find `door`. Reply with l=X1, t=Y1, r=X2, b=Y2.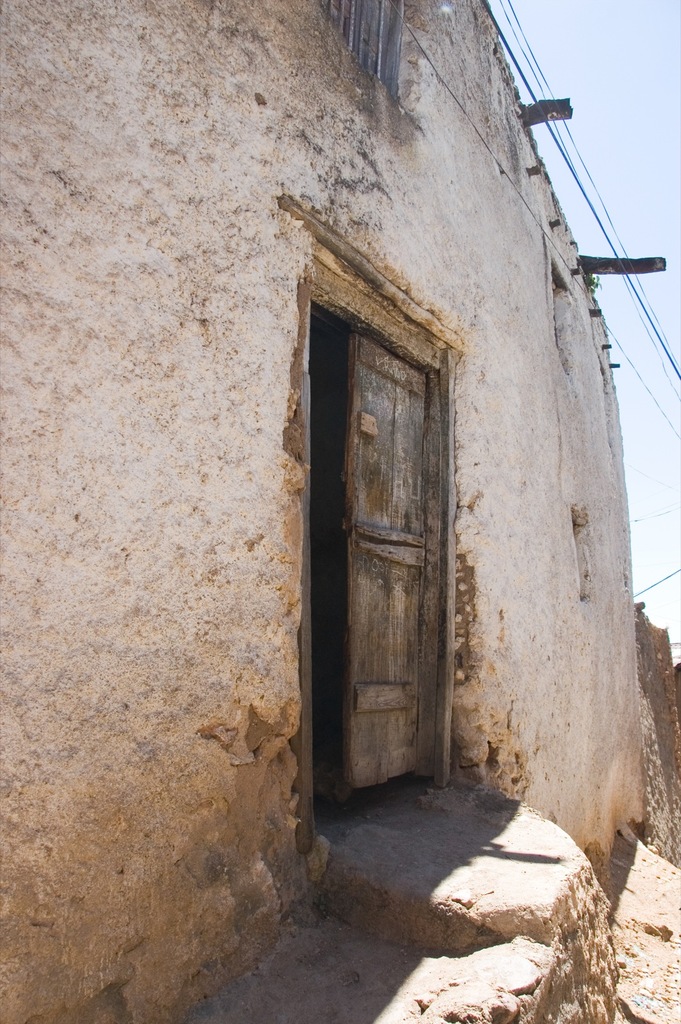
l=299, t=260, r=474, b=829.
